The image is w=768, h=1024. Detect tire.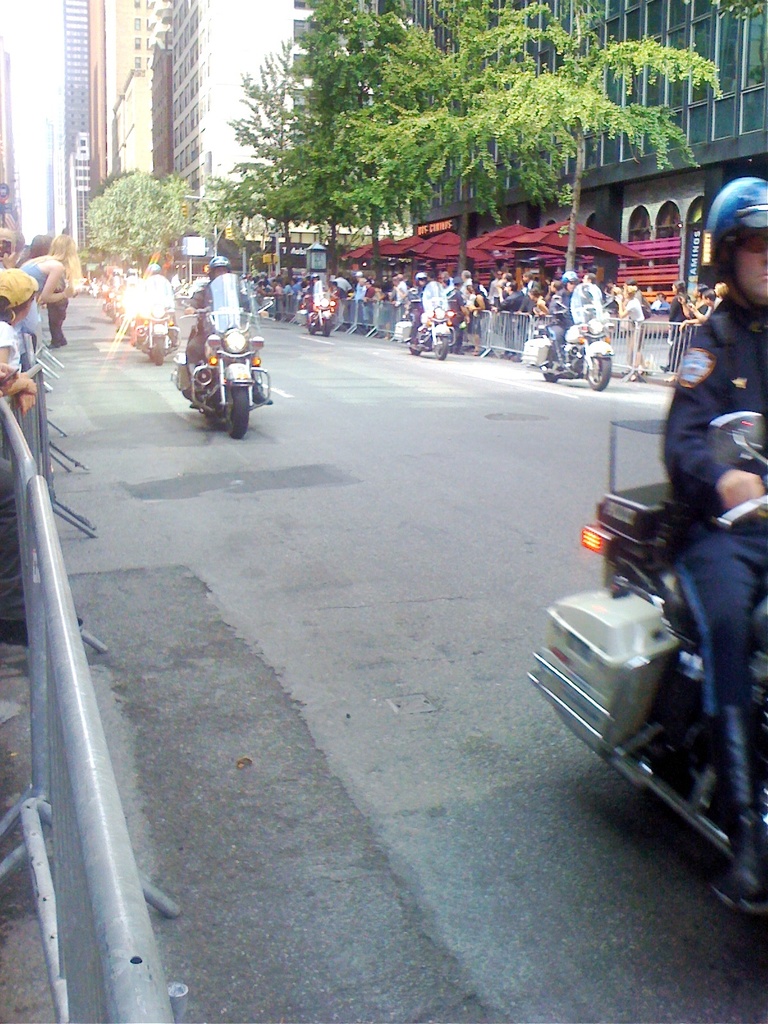
Detection: (540, 351, 570, 383).
